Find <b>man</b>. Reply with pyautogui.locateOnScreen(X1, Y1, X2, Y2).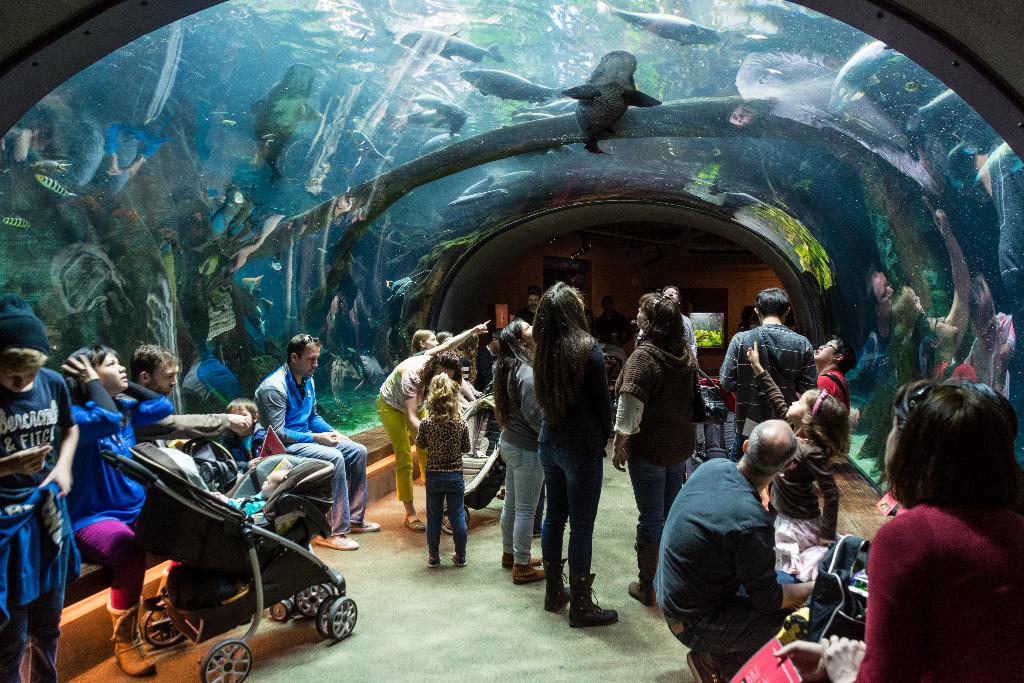
pyautogui.locateOnScreen(664, 442, 813, 670).
